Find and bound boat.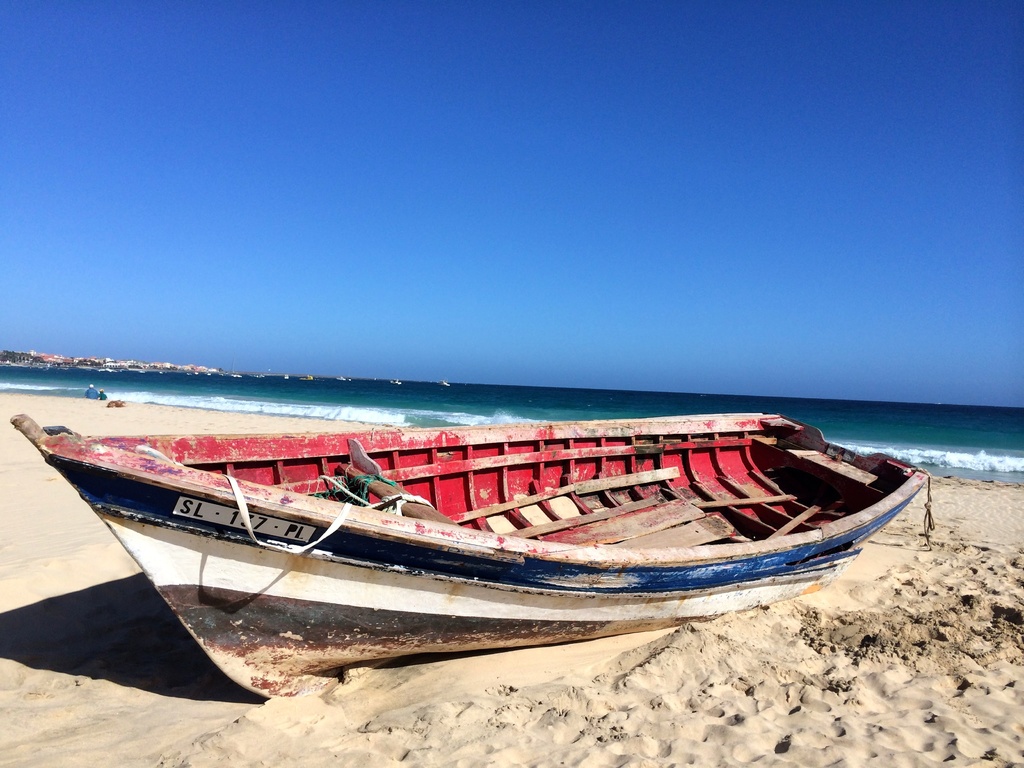
Bound: bbox=(31, 347, 1011, 662).
